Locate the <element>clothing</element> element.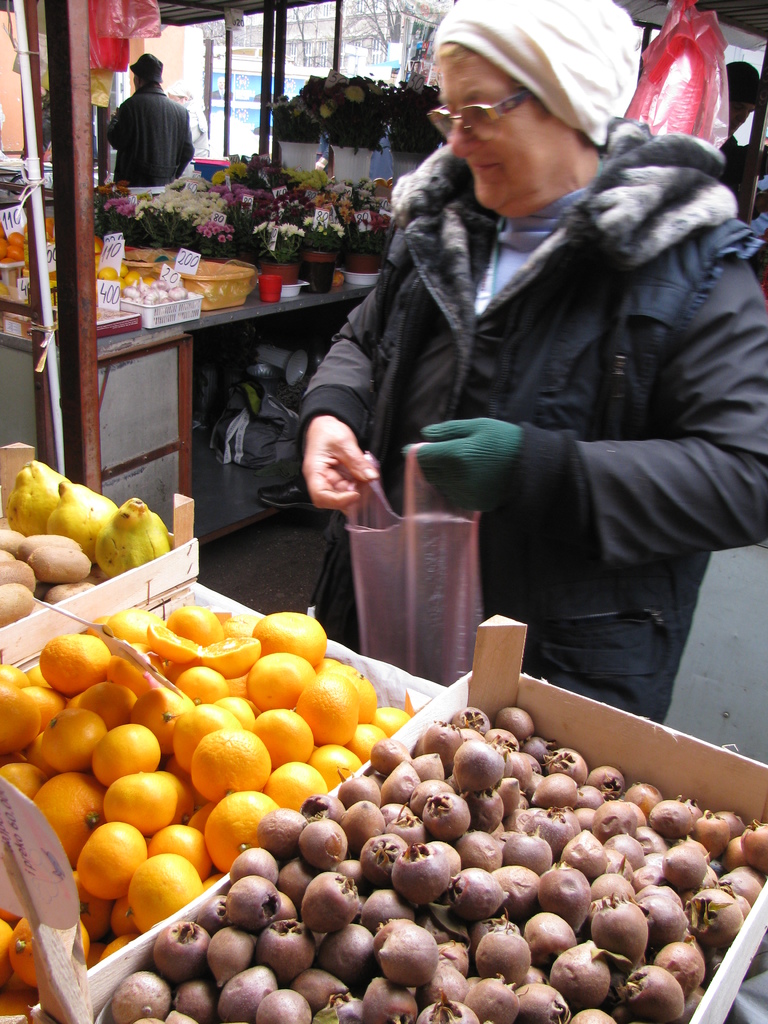
Element bbox: <region>105, 85, 194, 190</region>.
